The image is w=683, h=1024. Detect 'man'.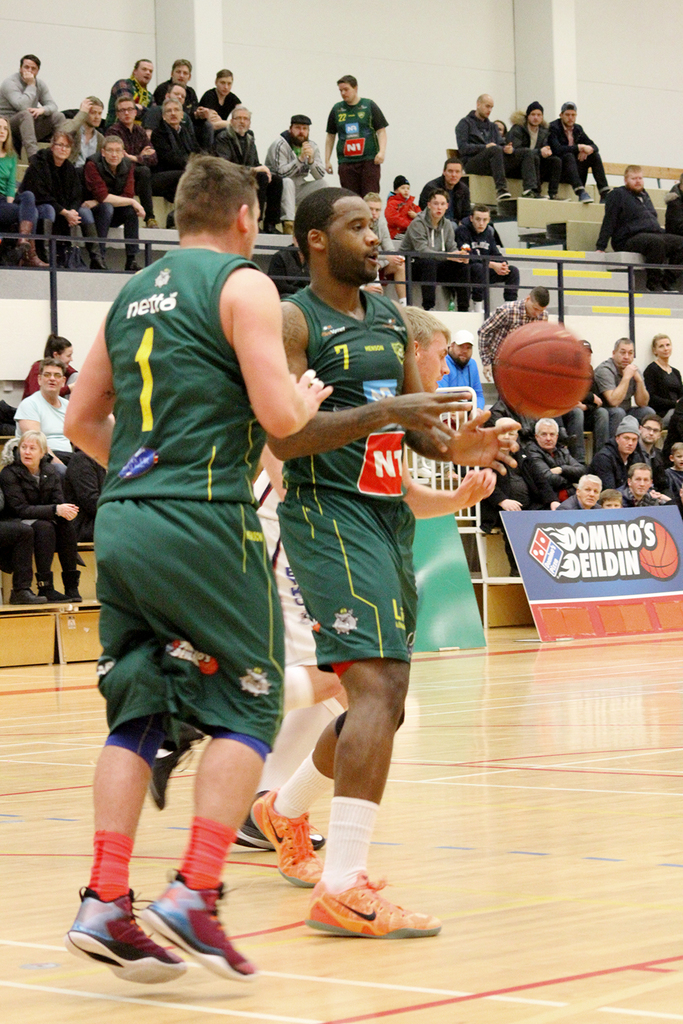
Detection: BBox(199, 68, 241, 117).
